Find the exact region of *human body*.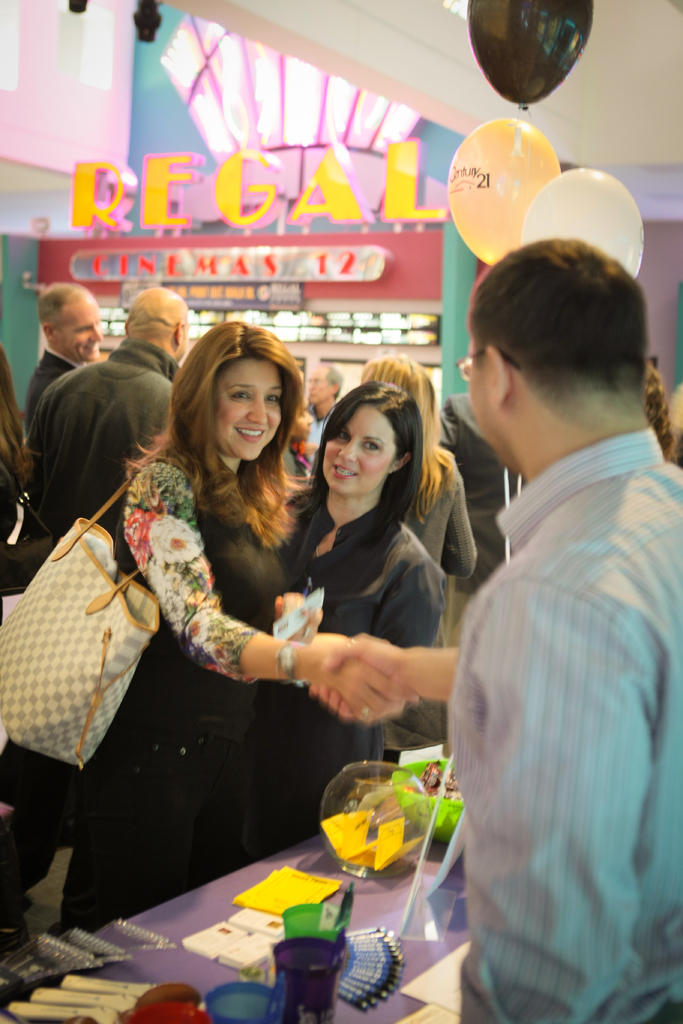
Exact region: region(272, 502, 457, 862).
